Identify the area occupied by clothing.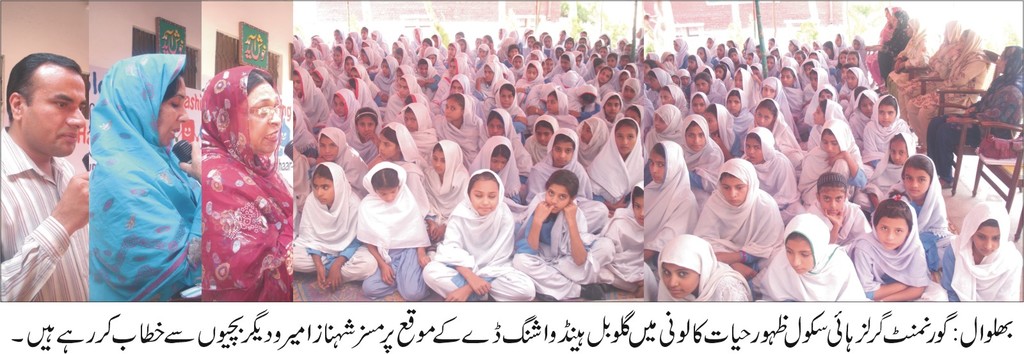
Area: 688/88/712/111.
